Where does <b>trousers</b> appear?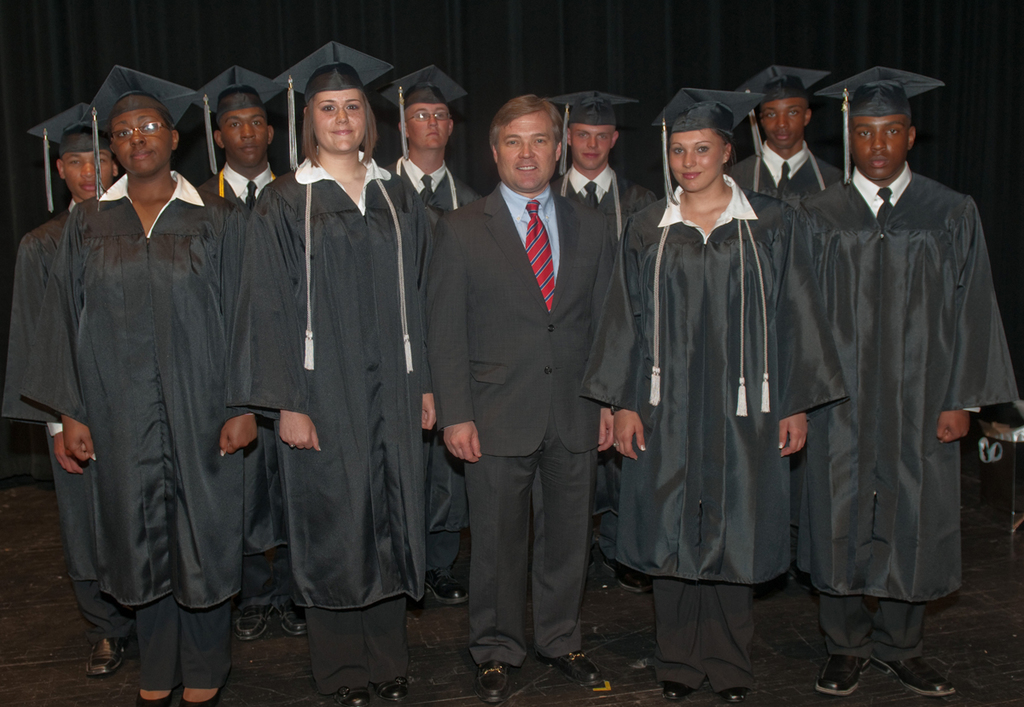
Appears at bbox=(243, 552, 299, 622).
